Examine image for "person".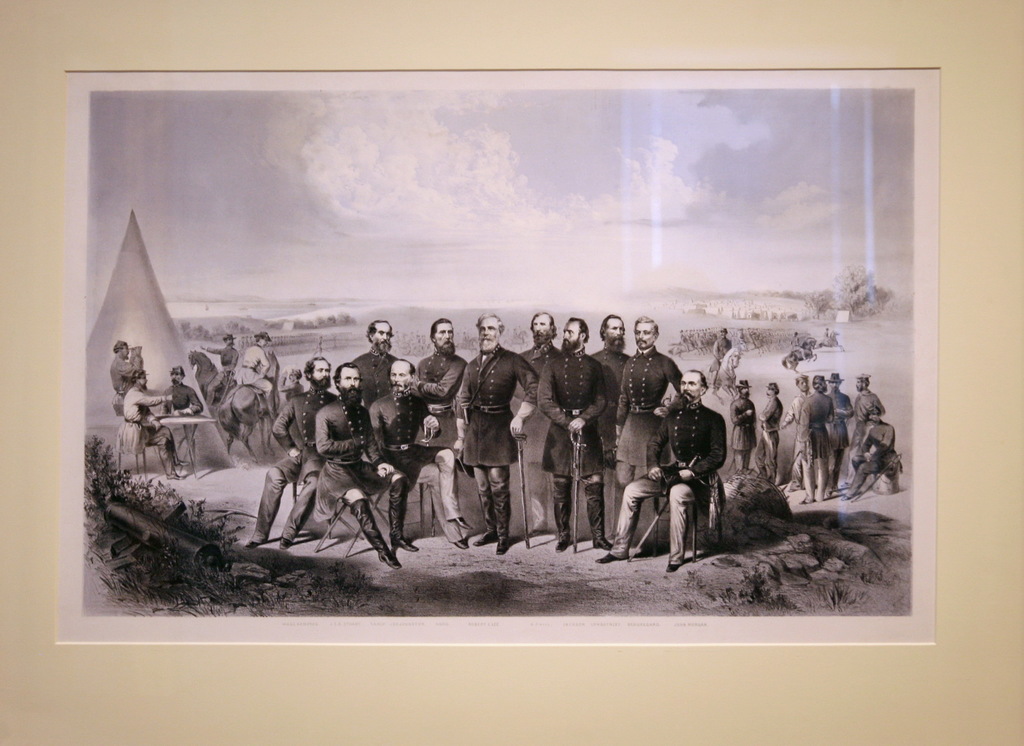
Examination result: (844, 405, 907, 503).
